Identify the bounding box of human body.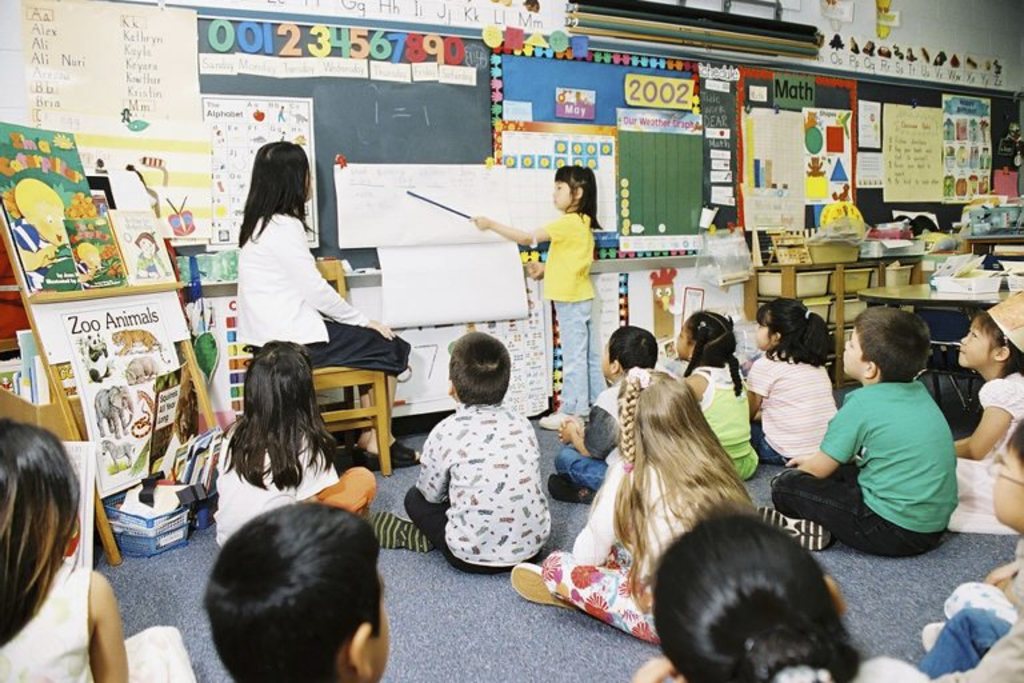
l=232, t=209, r=423, b=468.
